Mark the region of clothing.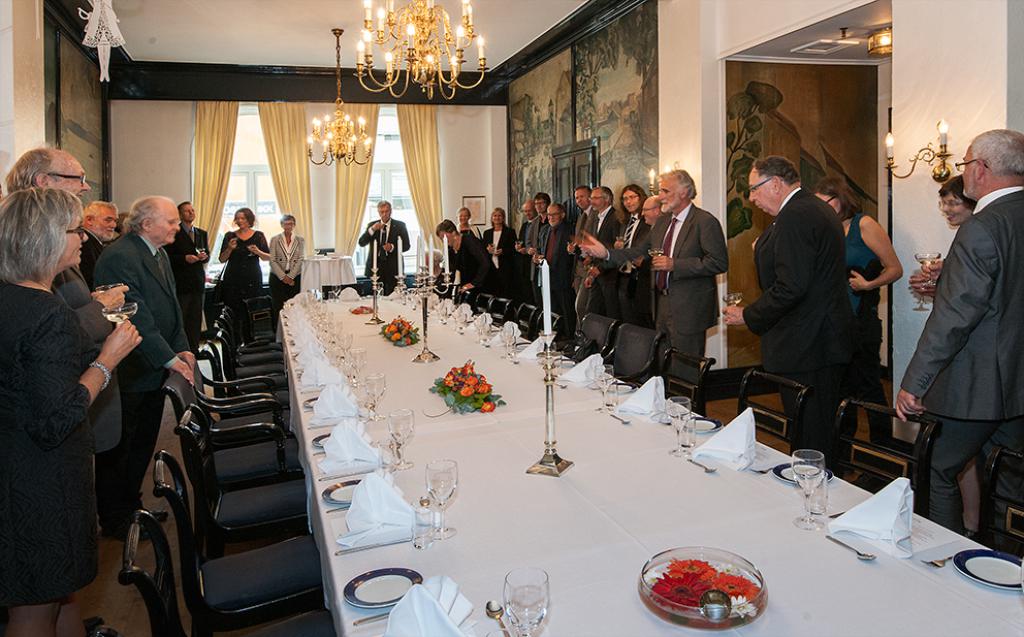
Region: <bbox>741, 183, 846, 457</bbox>.
